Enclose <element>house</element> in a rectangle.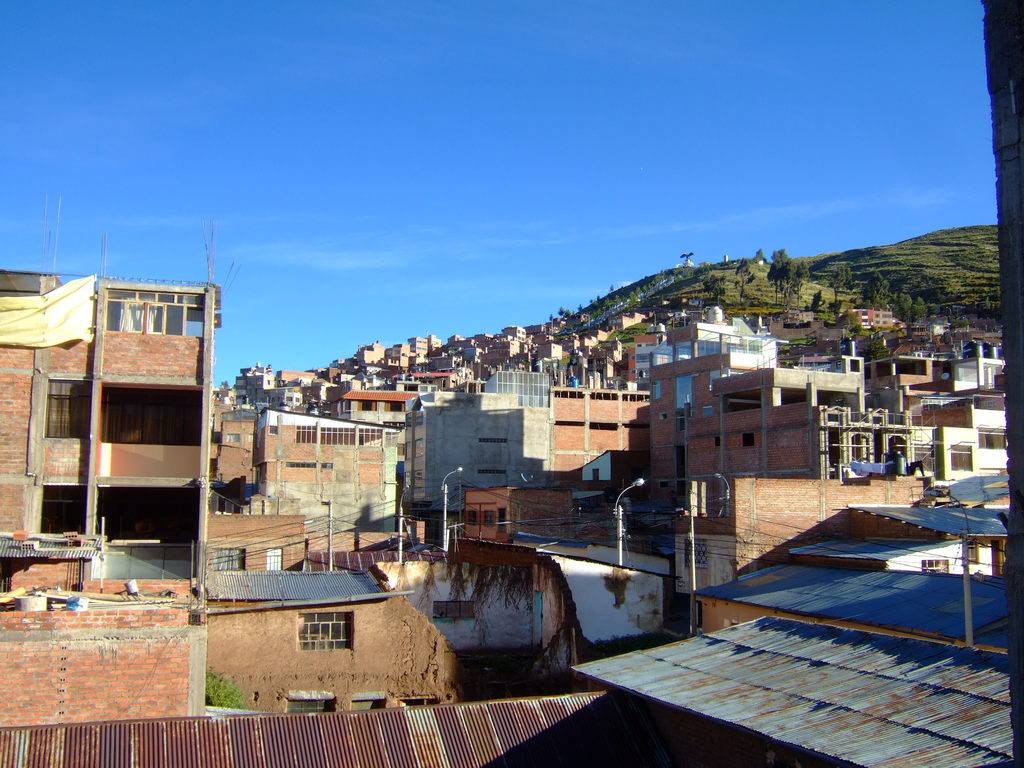
<region>0, 606, 212, 721</region>.
